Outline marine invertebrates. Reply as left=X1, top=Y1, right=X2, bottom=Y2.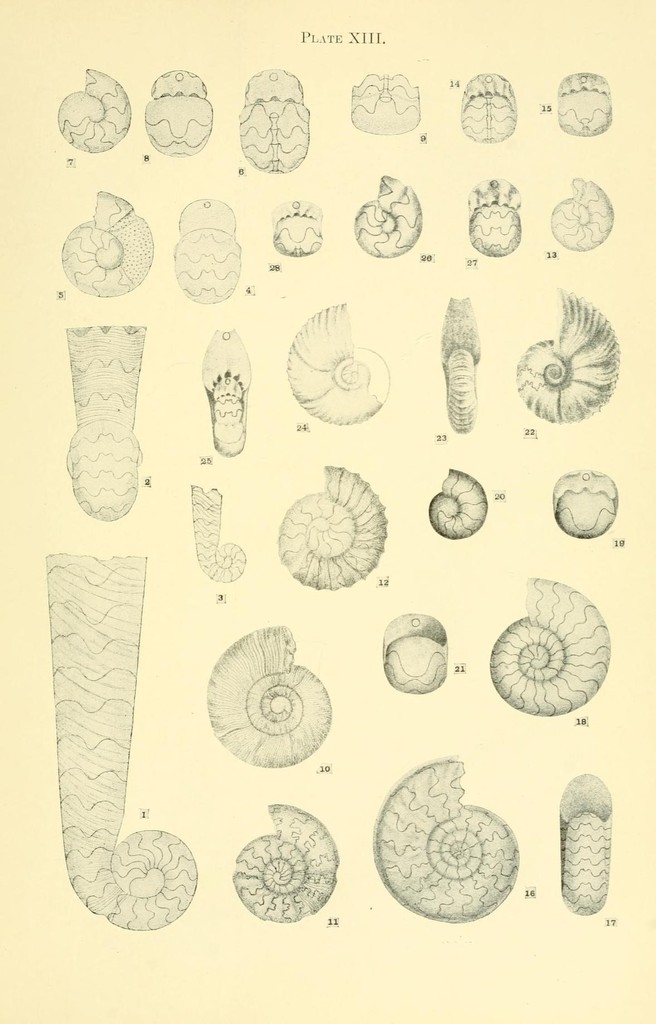
left=269, top=445, right=399, bottom=591.
